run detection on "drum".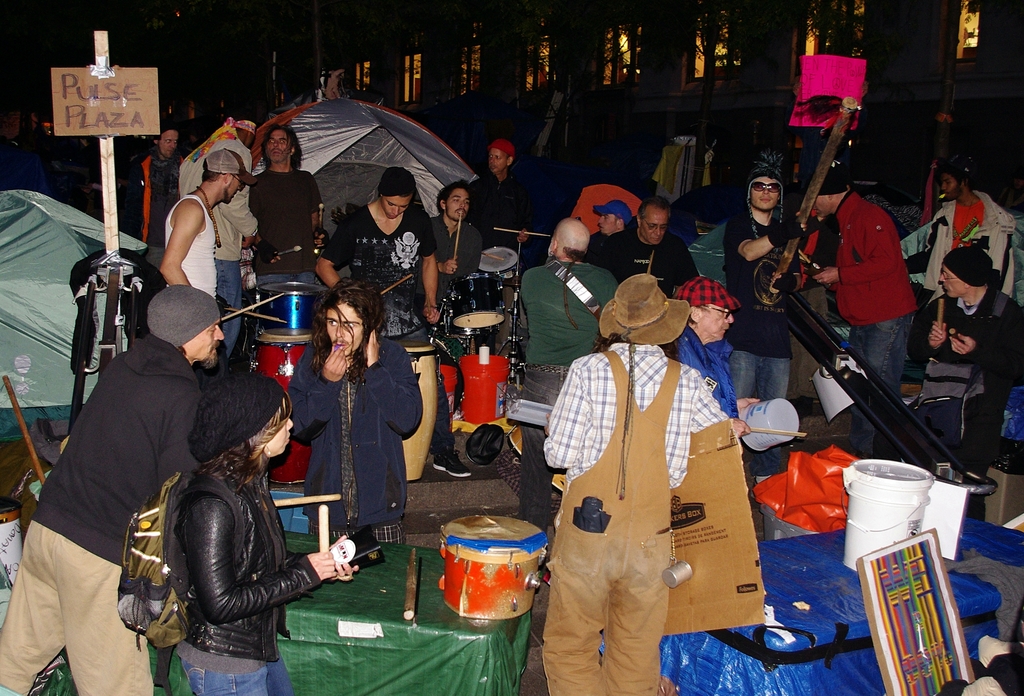
Result: pyautogui.locateOnScreen(257, 281, 331, 326).
